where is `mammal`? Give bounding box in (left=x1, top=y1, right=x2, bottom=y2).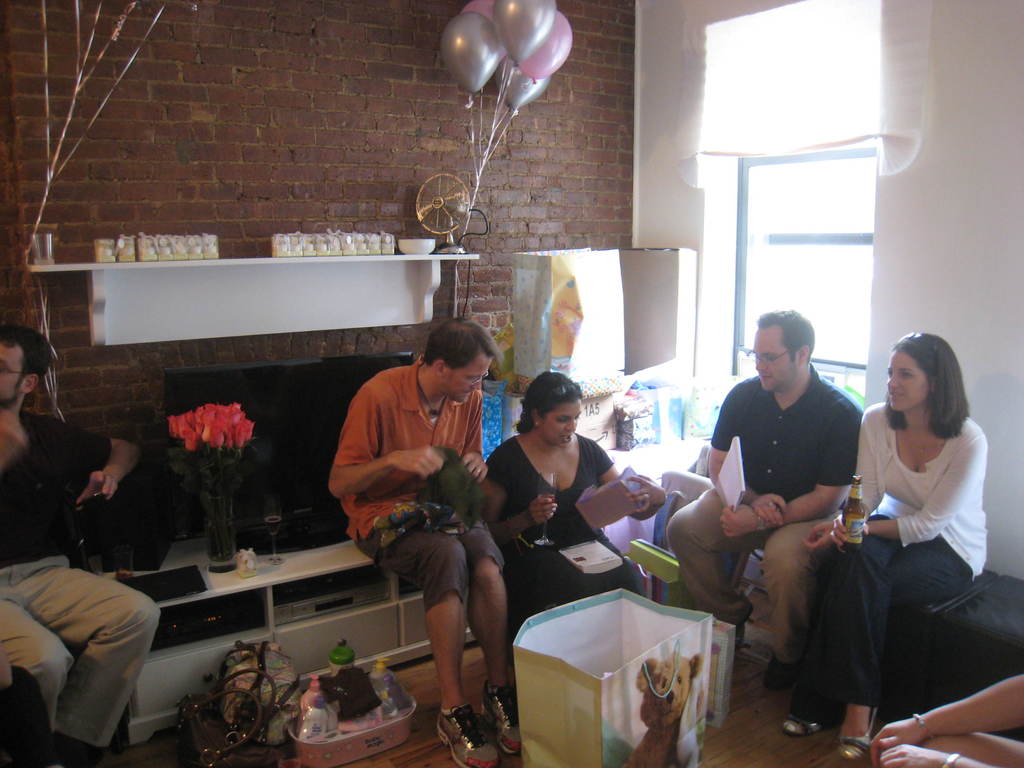
(left=0, top=328, right=136, bottom=767).
